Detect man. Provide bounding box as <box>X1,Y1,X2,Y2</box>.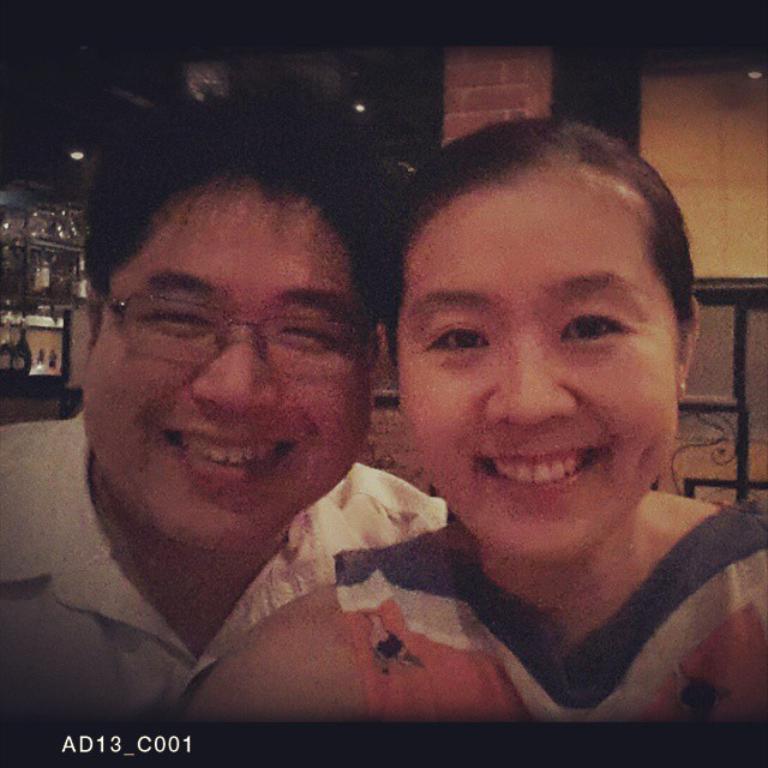
<box>16,120,612,732</box>.
